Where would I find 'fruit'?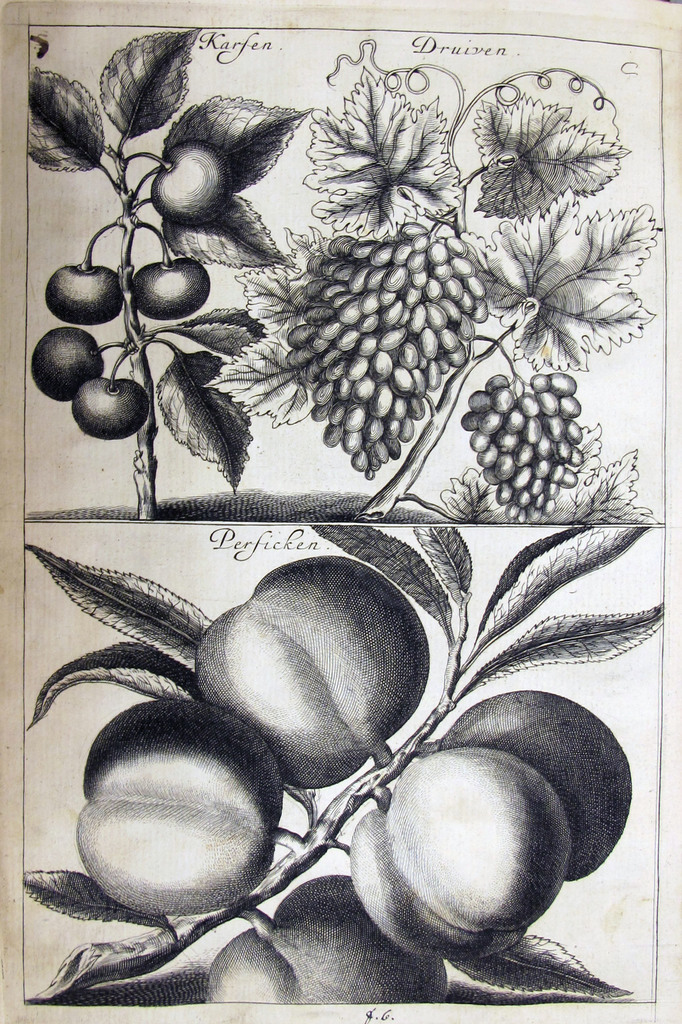
At bbox(347, 742, 572, 960).
